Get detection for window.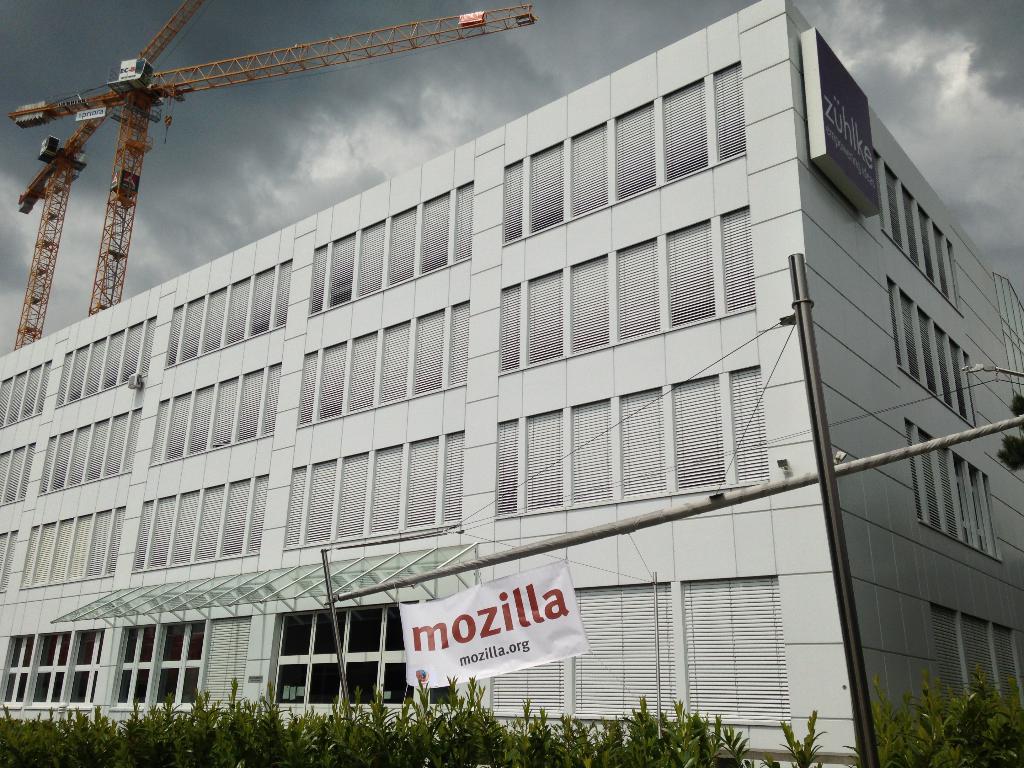
Detection: Rect(132, 502, 157, 572).
